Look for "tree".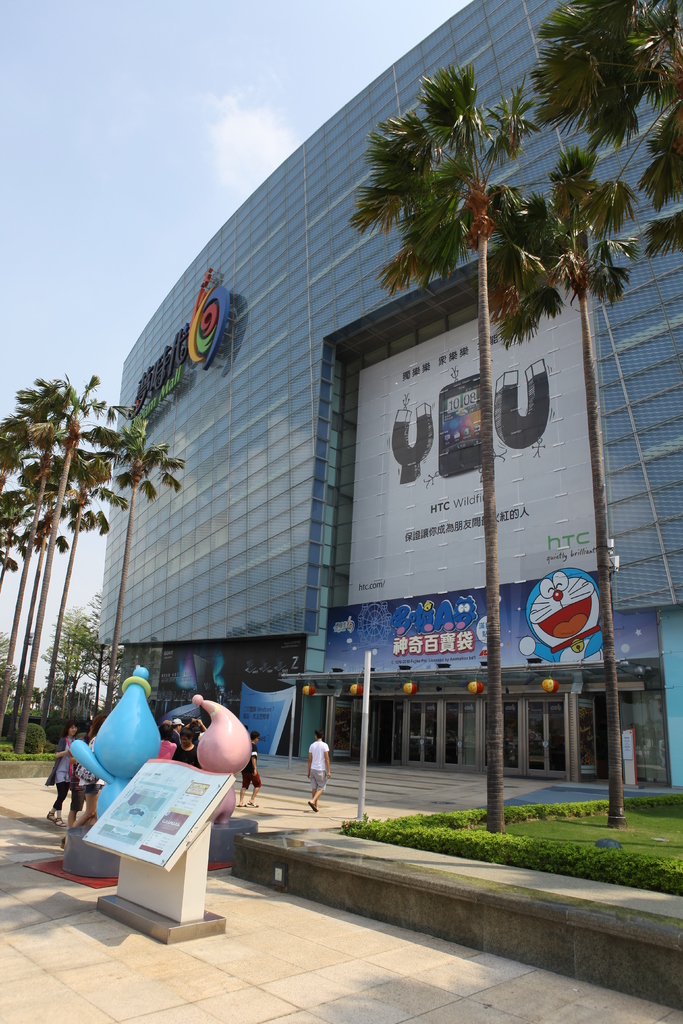
Found: detection(487, 139, 641, 828).
